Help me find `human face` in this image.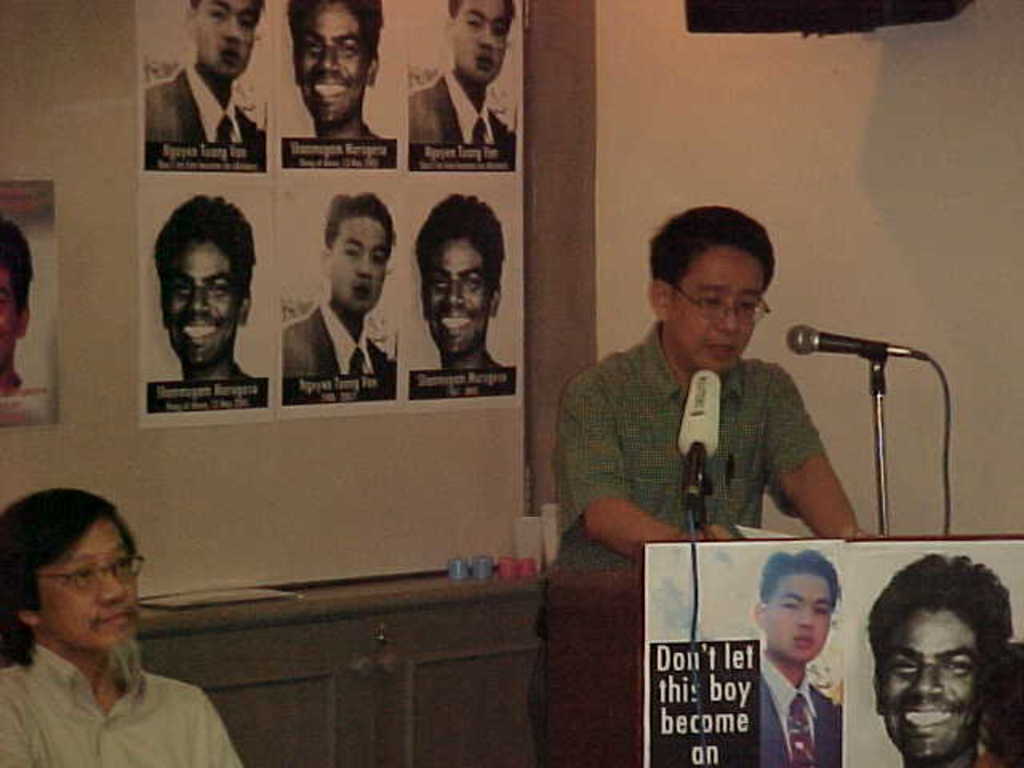
Found it: locate(48, 520, 138, 648).
